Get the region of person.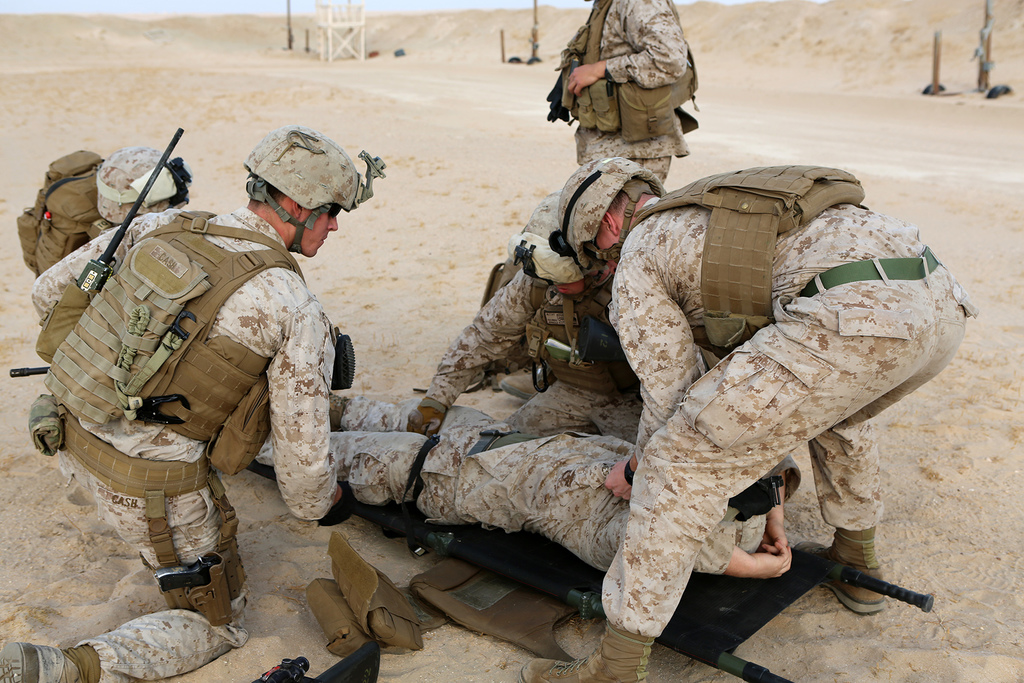
pyautogui.locateOnScreen(253, 388, 792, 562).
